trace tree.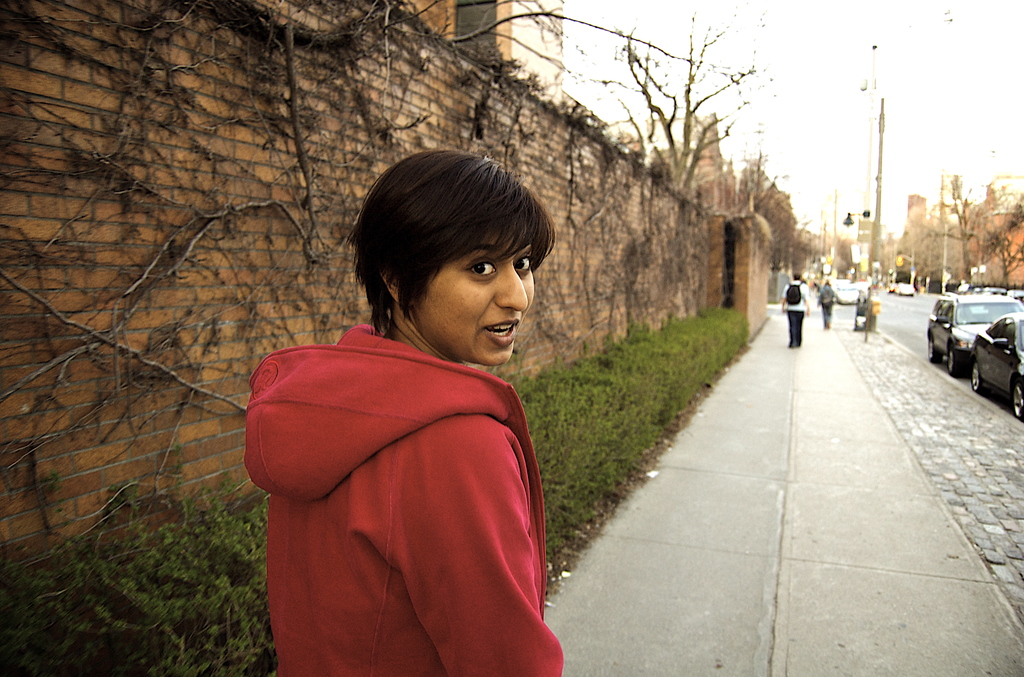
Traced to pyautogui.locateOnScreen(893, 204, 958, 297).
